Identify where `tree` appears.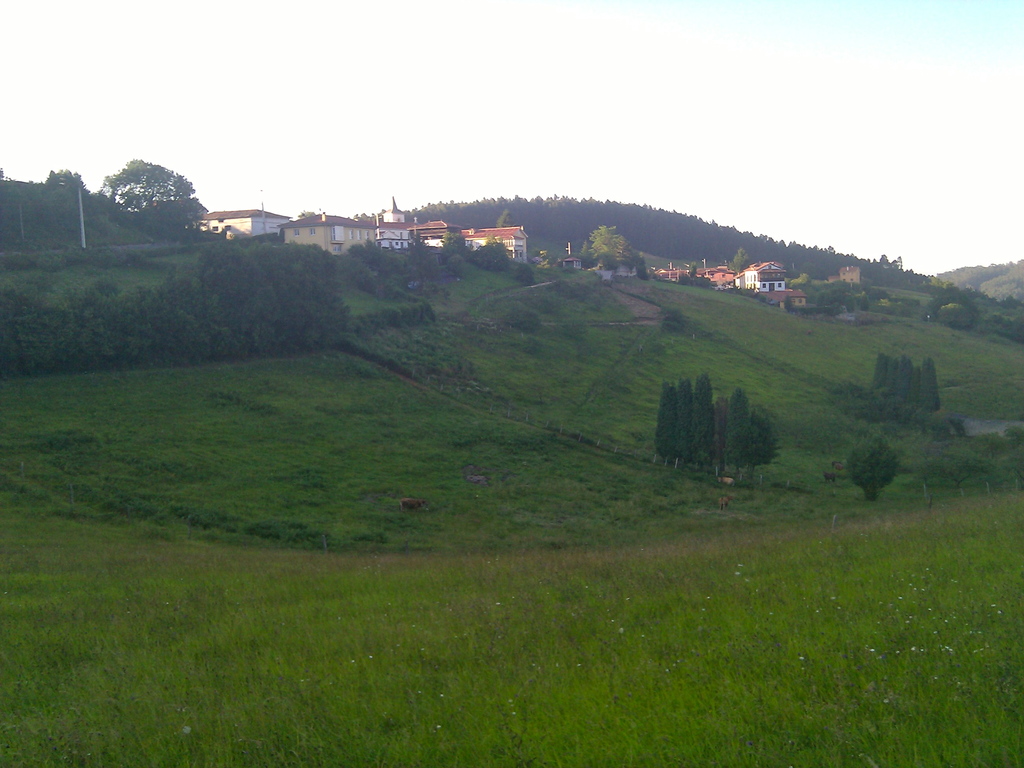
Appears at x1=100 y1=149 x2=196 y2=230.
